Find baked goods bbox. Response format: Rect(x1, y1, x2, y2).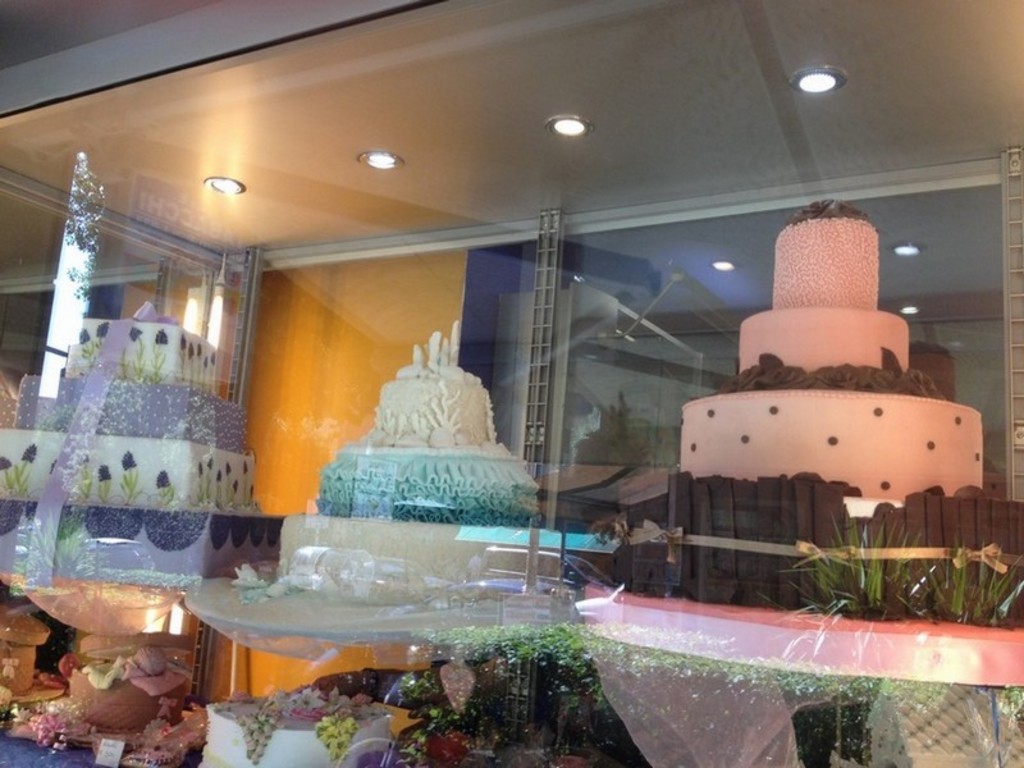
Rect(63, 644, 193, 736).
